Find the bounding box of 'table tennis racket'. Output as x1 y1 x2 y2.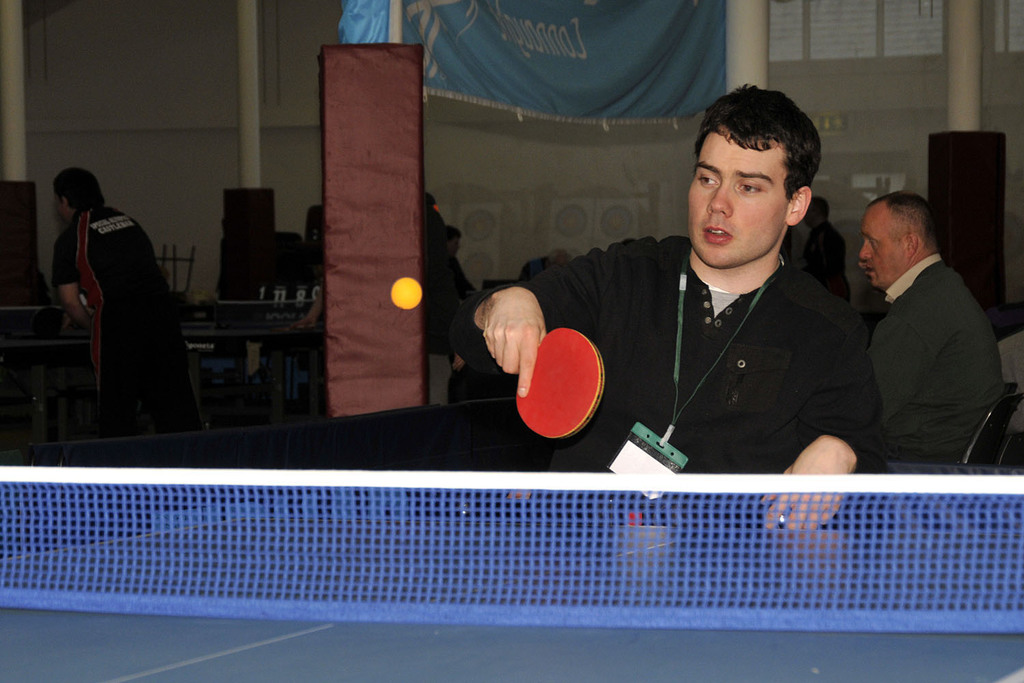
518 327 607 442.
